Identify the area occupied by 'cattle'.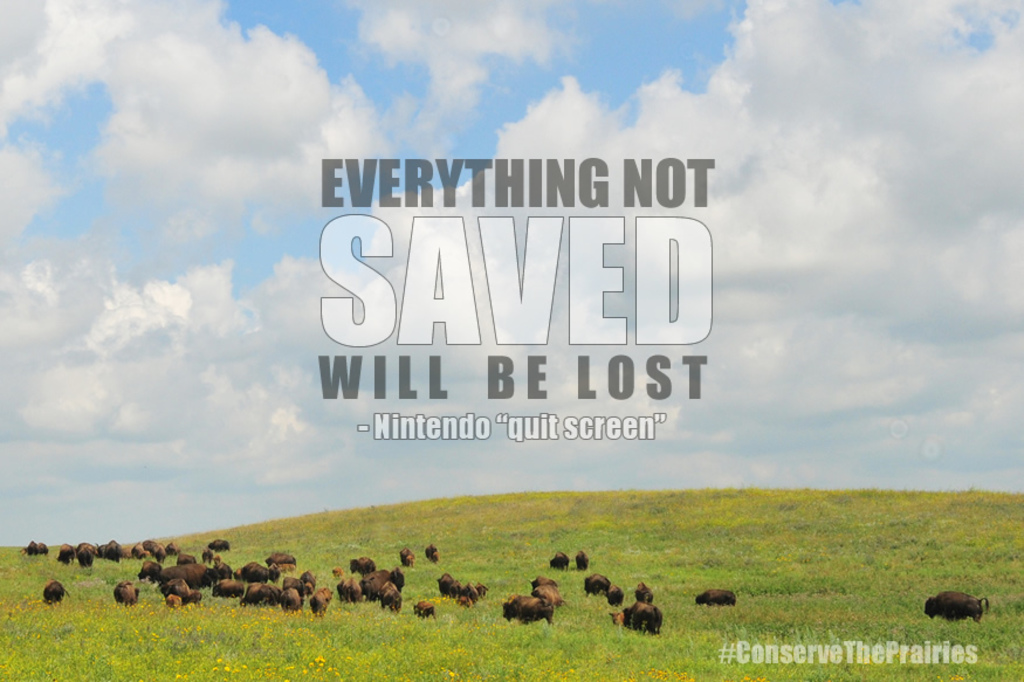
Area: bbox=(282, 585, 301, 608).
